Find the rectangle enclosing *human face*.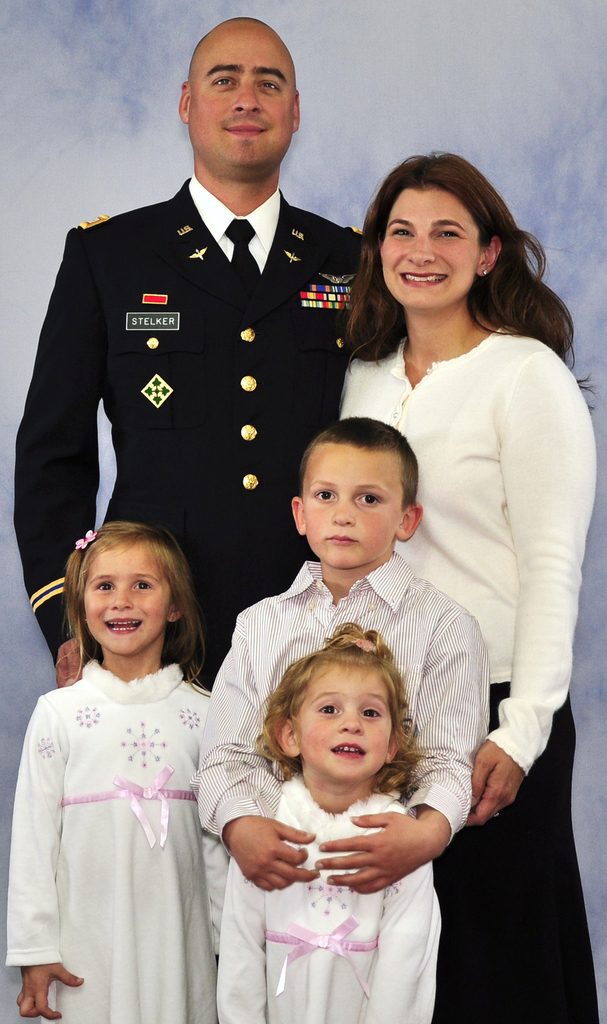
left=90, top=536, right=175, bottom=653.
